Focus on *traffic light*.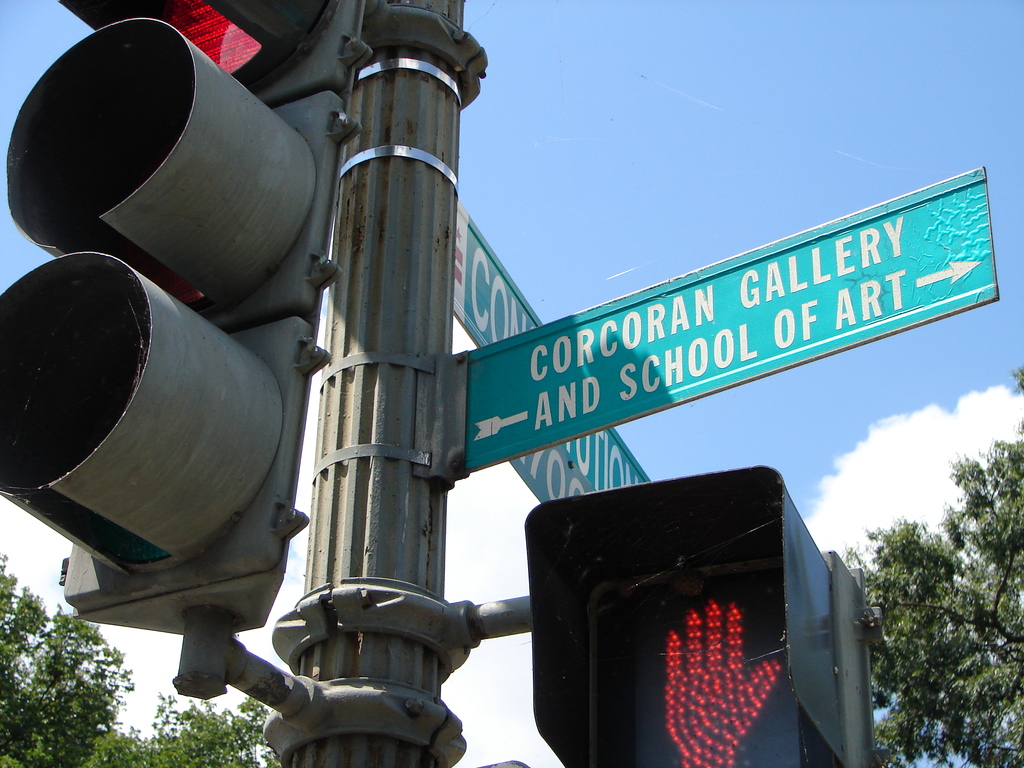
Focused at box=[0, 0, 373, 701].
